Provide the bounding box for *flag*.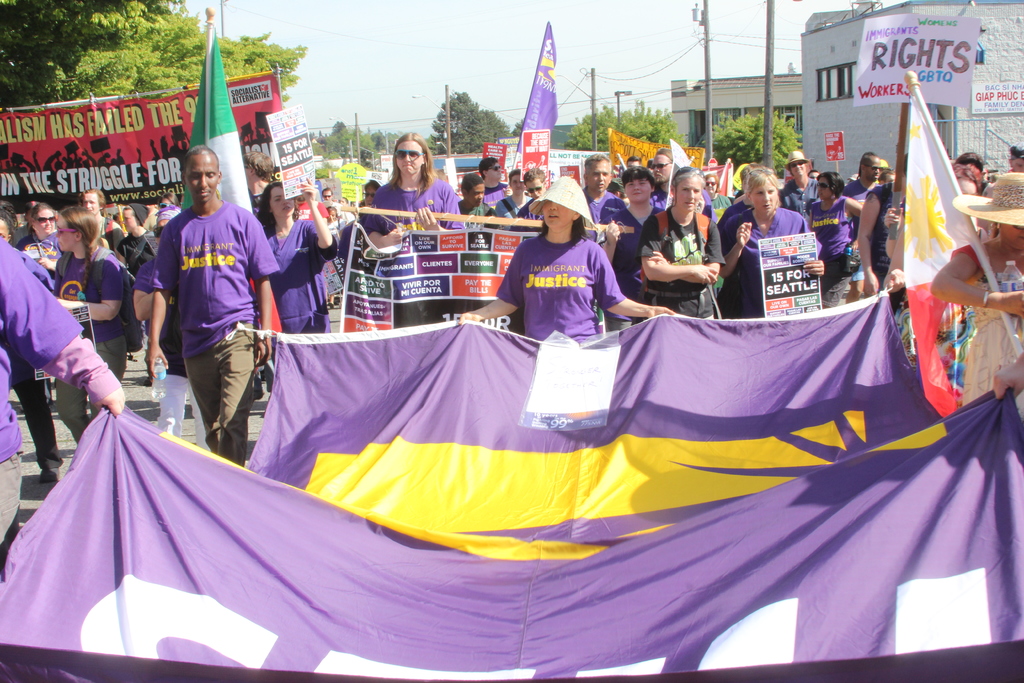
detection(705, 160, 738, 195).
